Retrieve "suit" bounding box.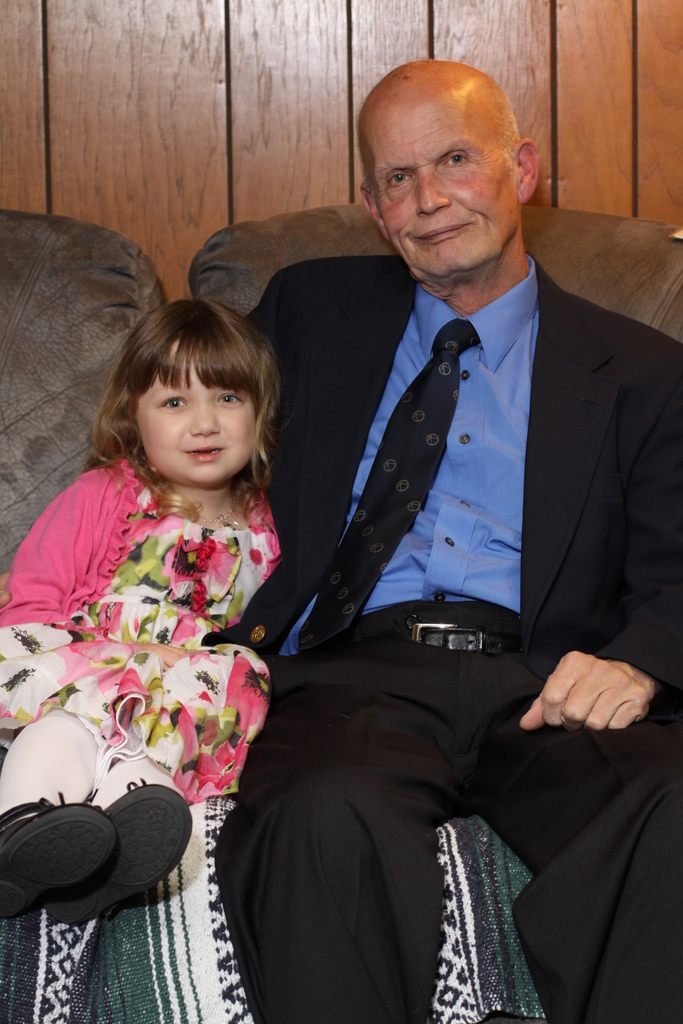
Bounding box: left=242, top=261, right=682, bottom=723.
